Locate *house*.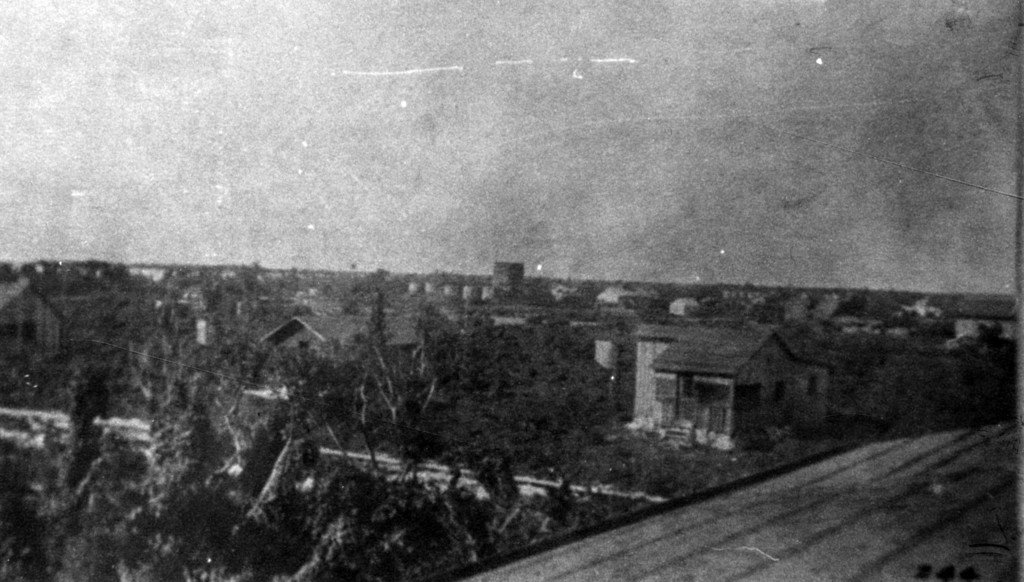
Bounding box: <box>408,282,419,296</box>.
